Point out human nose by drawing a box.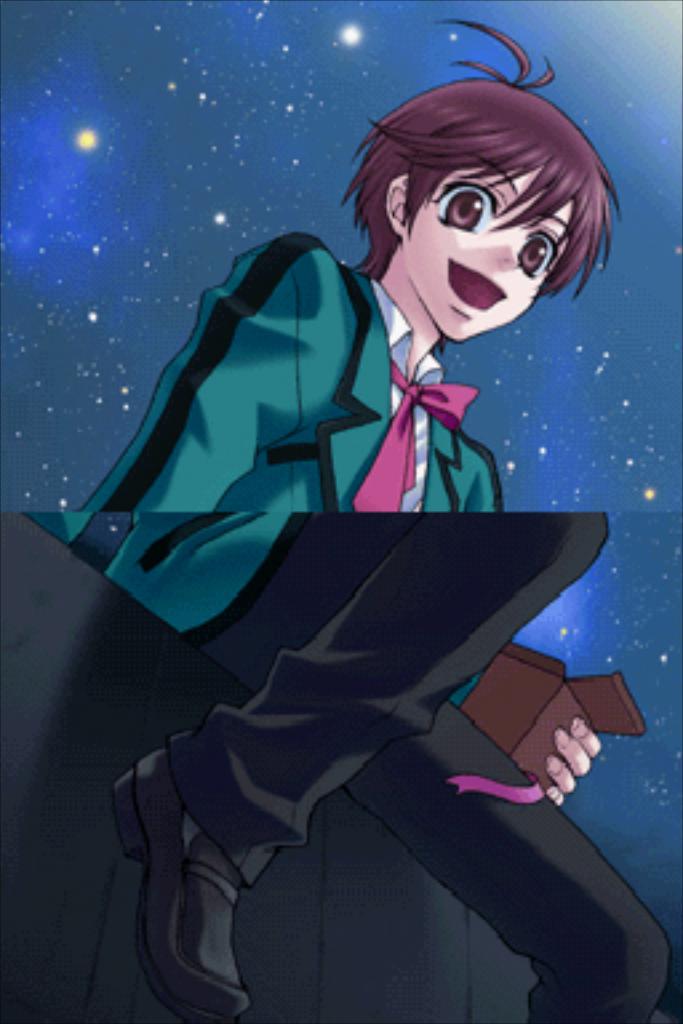
pyautogui.locateOnScreen(507, 232, 523, 267).
